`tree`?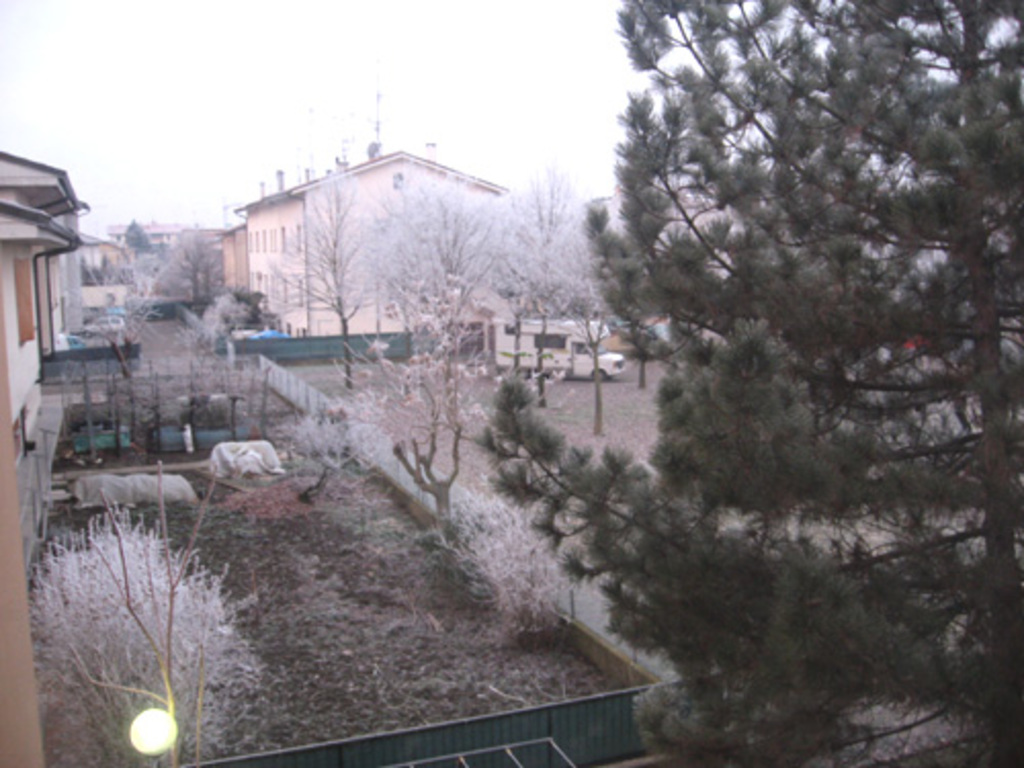
pyautogui.locateOnScreen(506, 12, 991, 702)
